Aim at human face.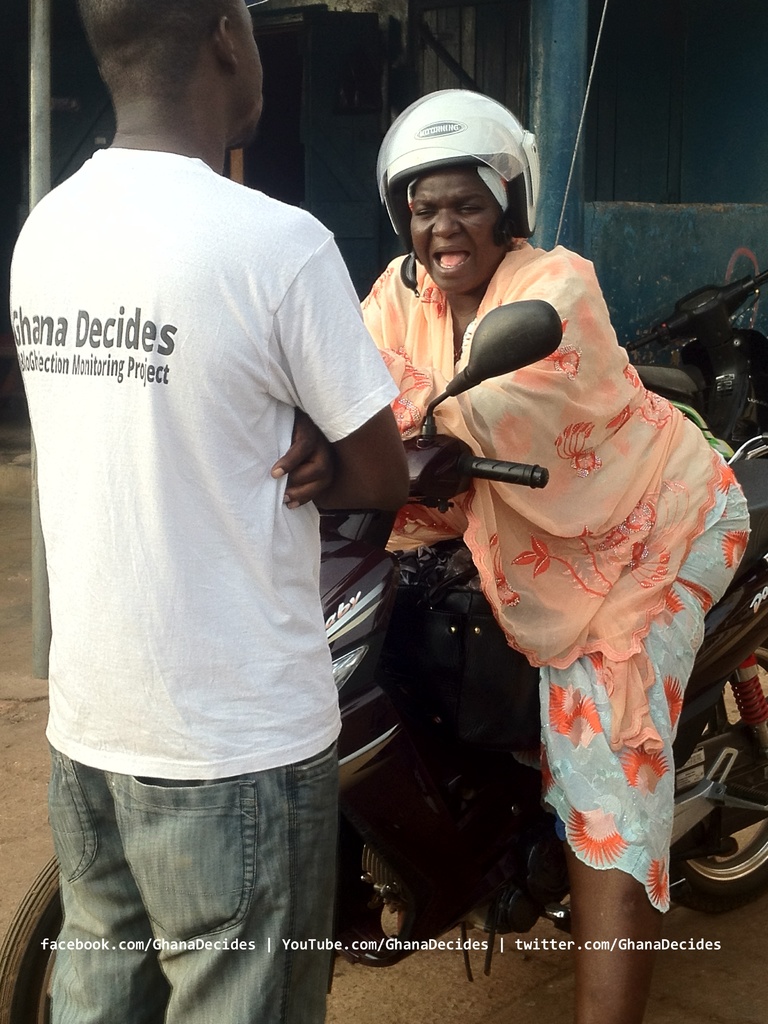
Aimed at select_region(410, 166, 500, 292).
